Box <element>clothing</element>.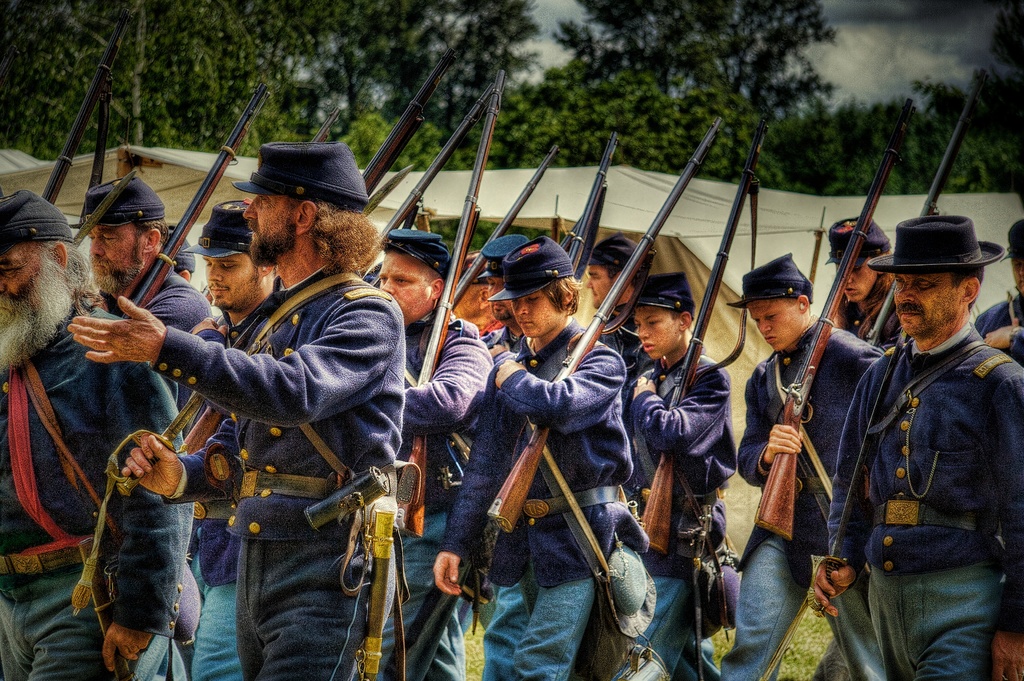
Rect(387, 315, 483, 510).
